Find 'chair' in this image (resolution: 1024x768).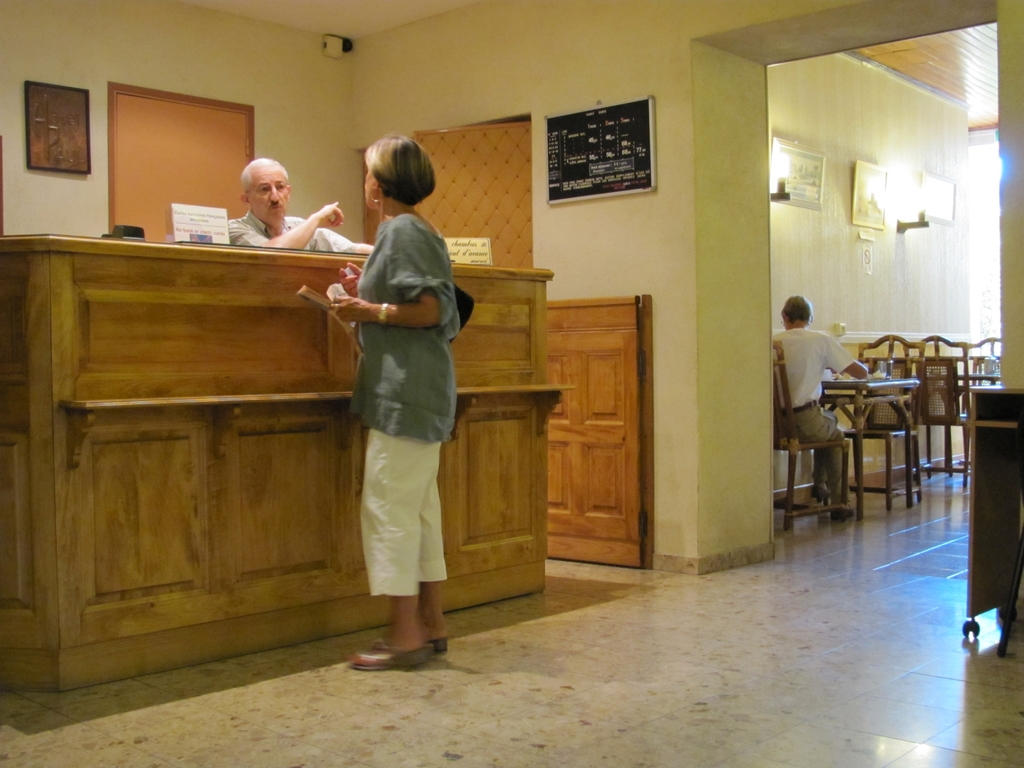
(908, 331, 966, 488).
